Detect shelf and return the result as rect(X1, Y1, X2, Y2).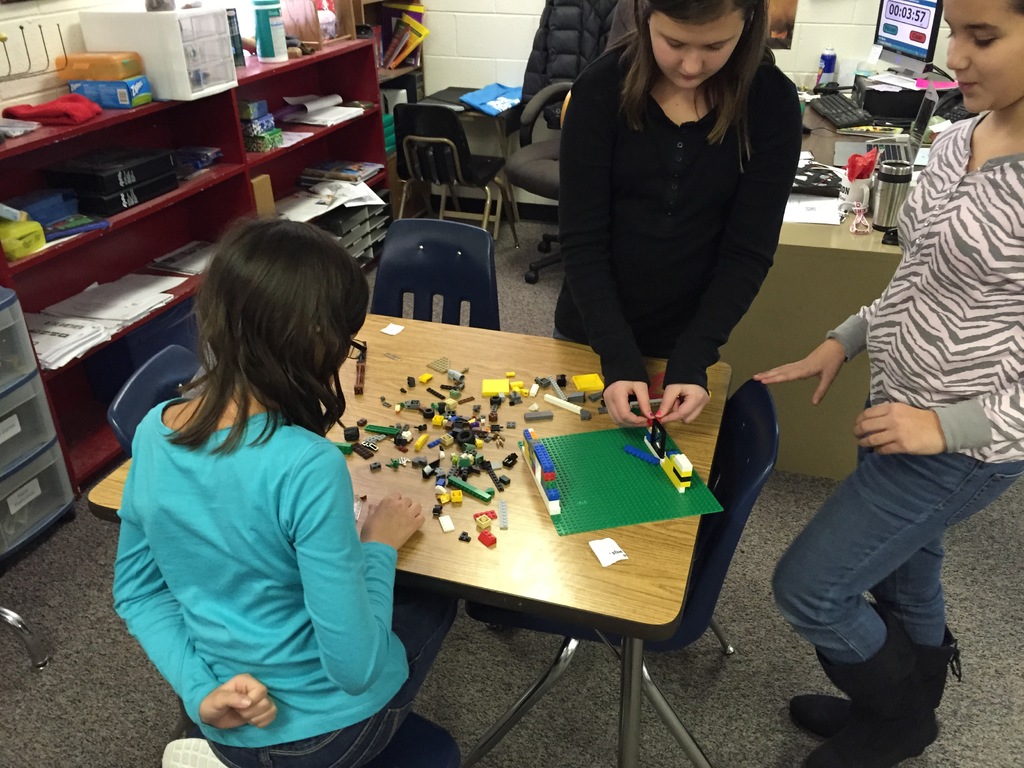
rect(17, 163, 258, 380).
